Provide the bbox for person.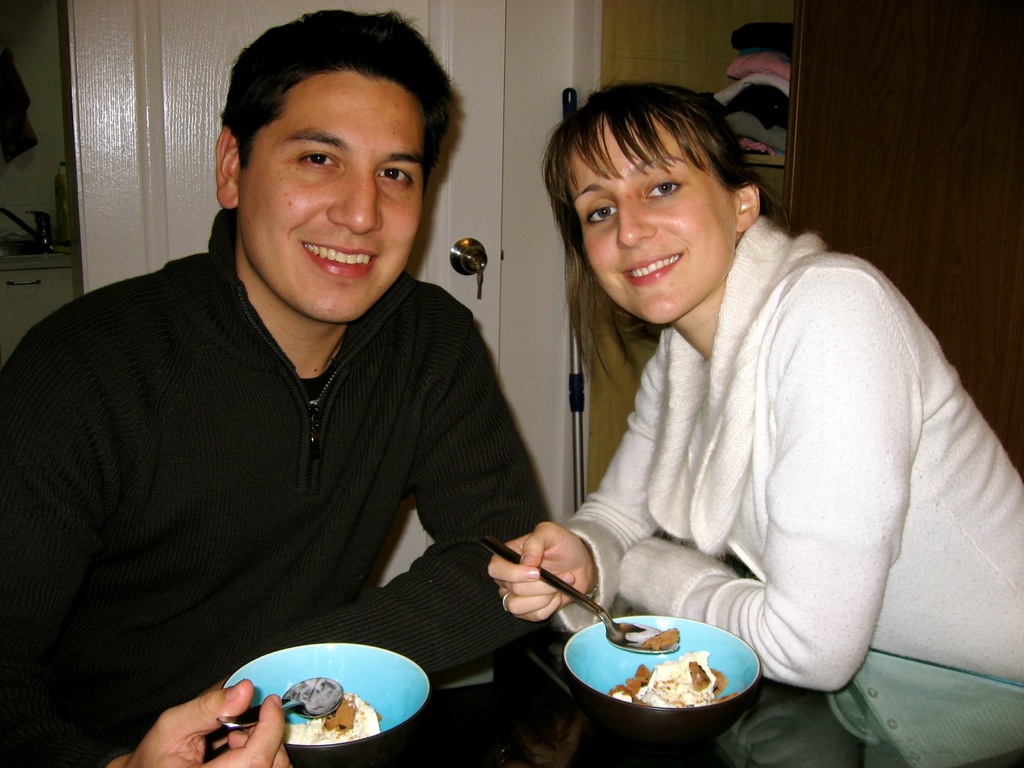
region(489, 79, 1023, 691).
